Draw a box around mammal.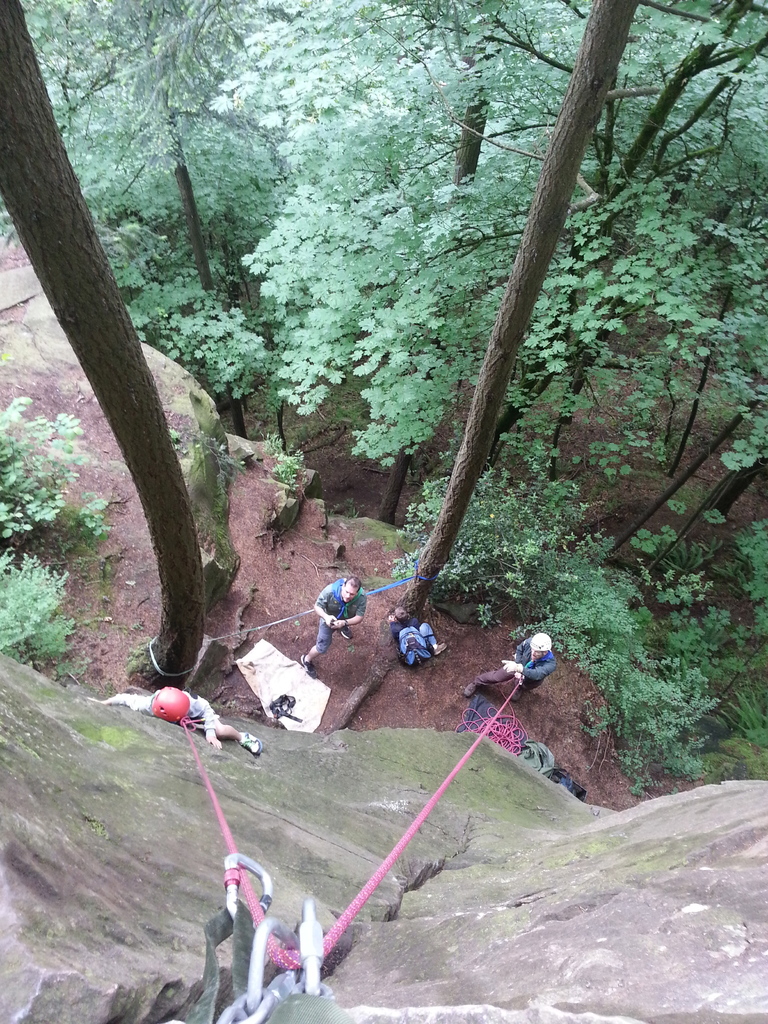
<region>90, 688, 266, 758</region>.
